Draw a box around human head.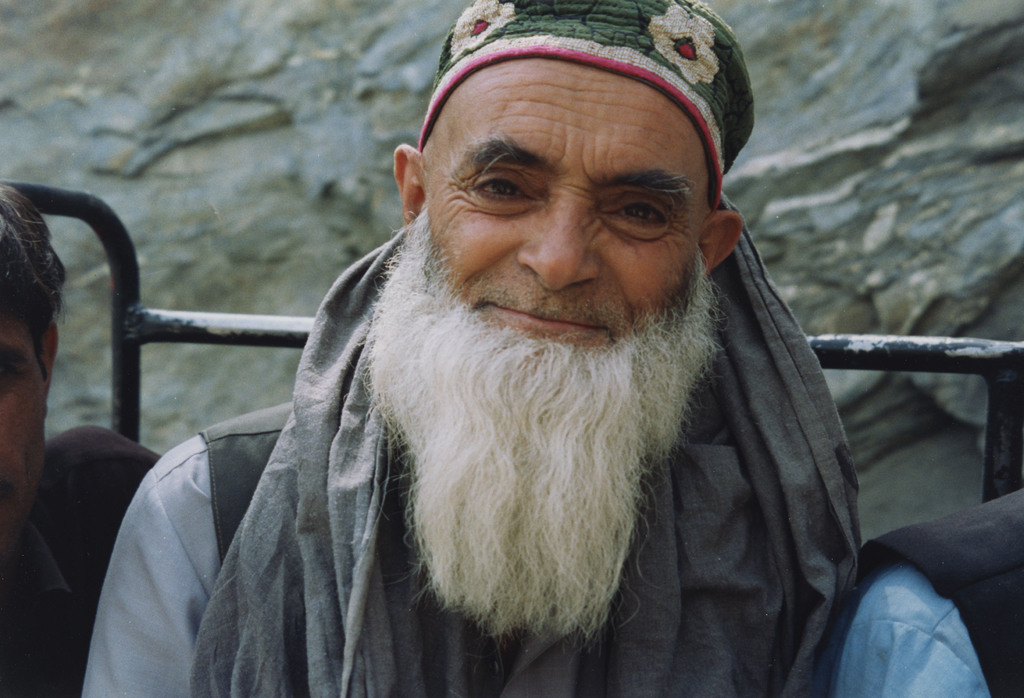
[x1=0, y1=181, x2=74, y2=568].
